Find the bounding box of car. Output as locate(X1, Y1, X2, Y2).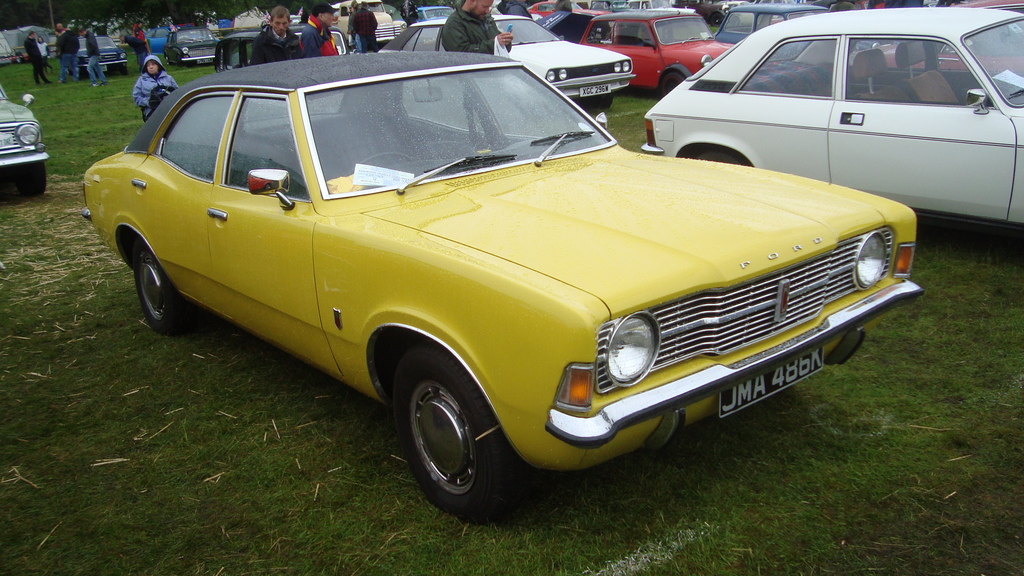
locate(642, 7, 1023, 239).
